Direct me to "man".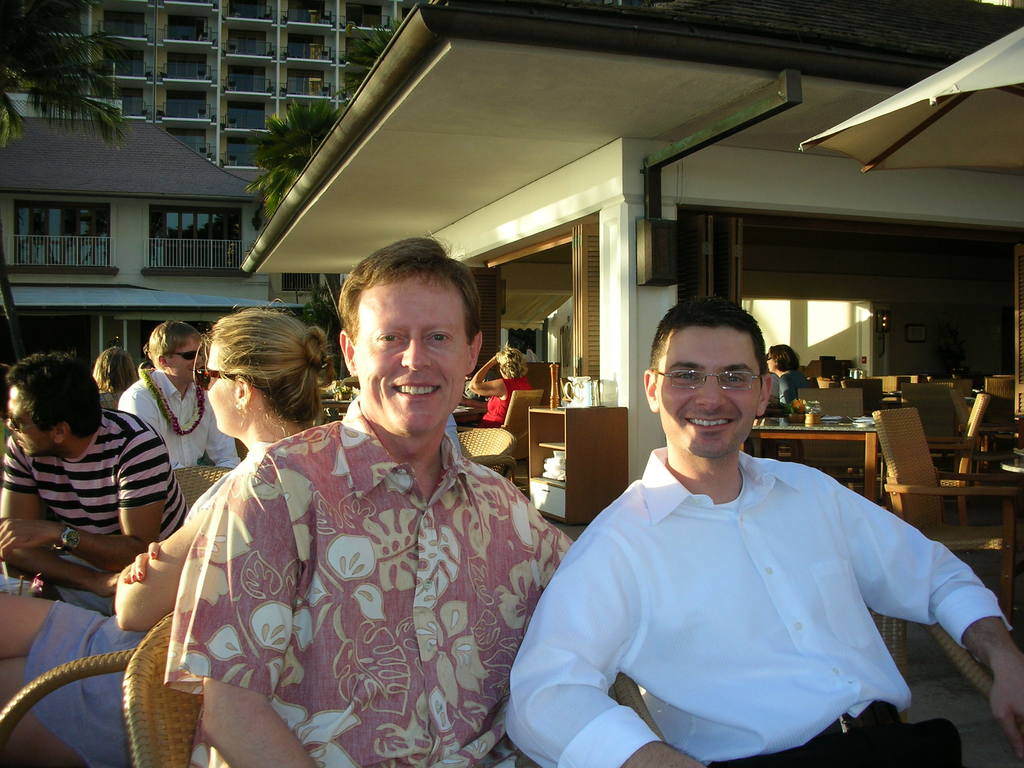
Direction: (x1=159, y1=236, x2=574, y2=766).
